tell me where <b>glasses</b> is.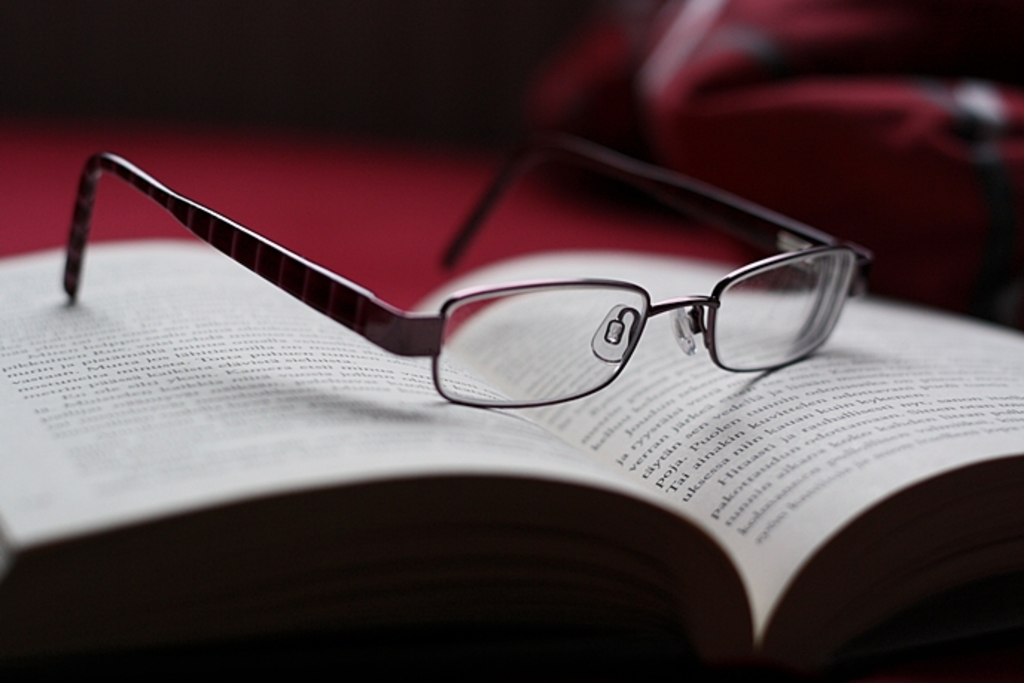
<b>glasses</b> is at box=[64, 132, 871, 409].
